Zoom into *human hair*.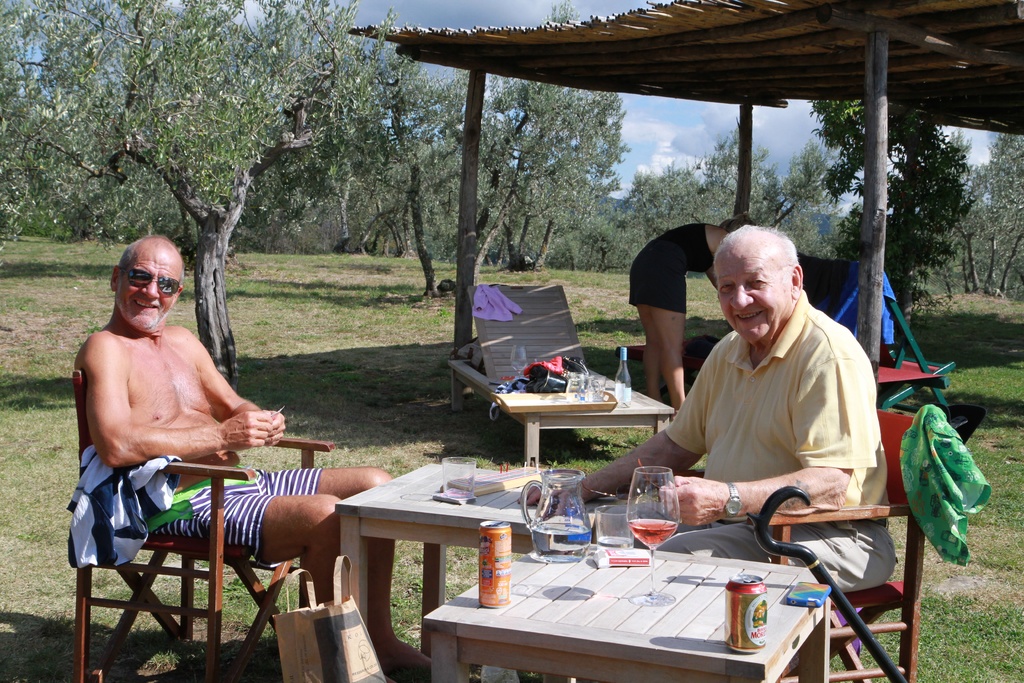
Zoom target: Rect(711, 220, 799, 280).
